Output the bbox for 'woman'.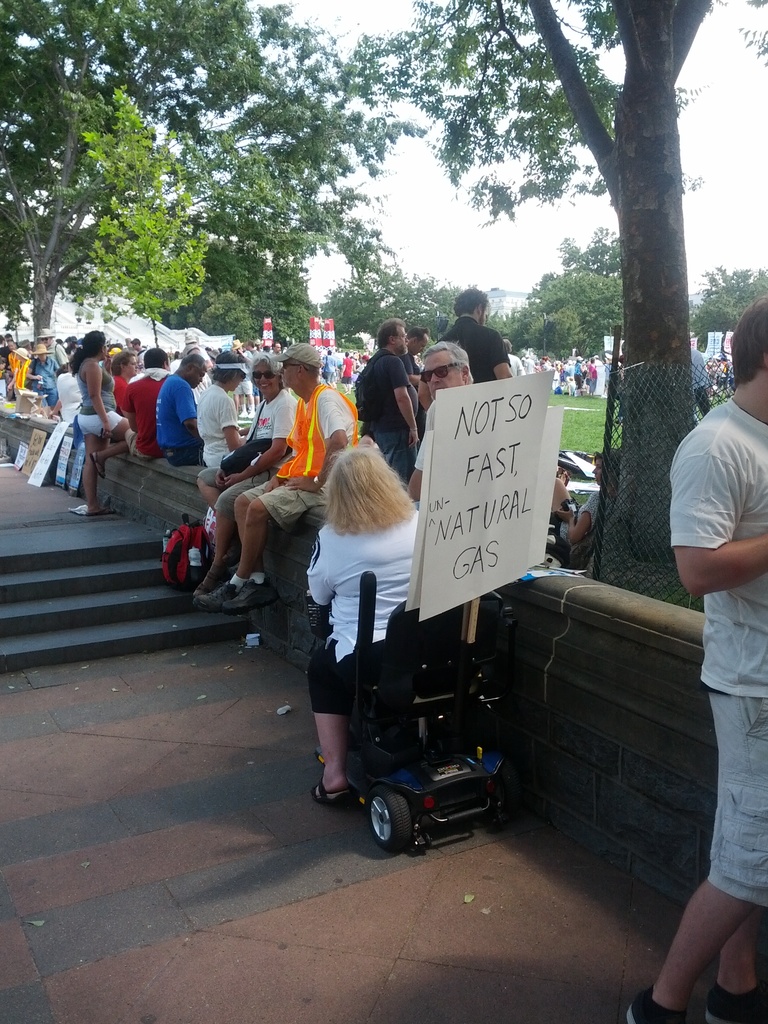
crop(289, 435, 432, 801).
